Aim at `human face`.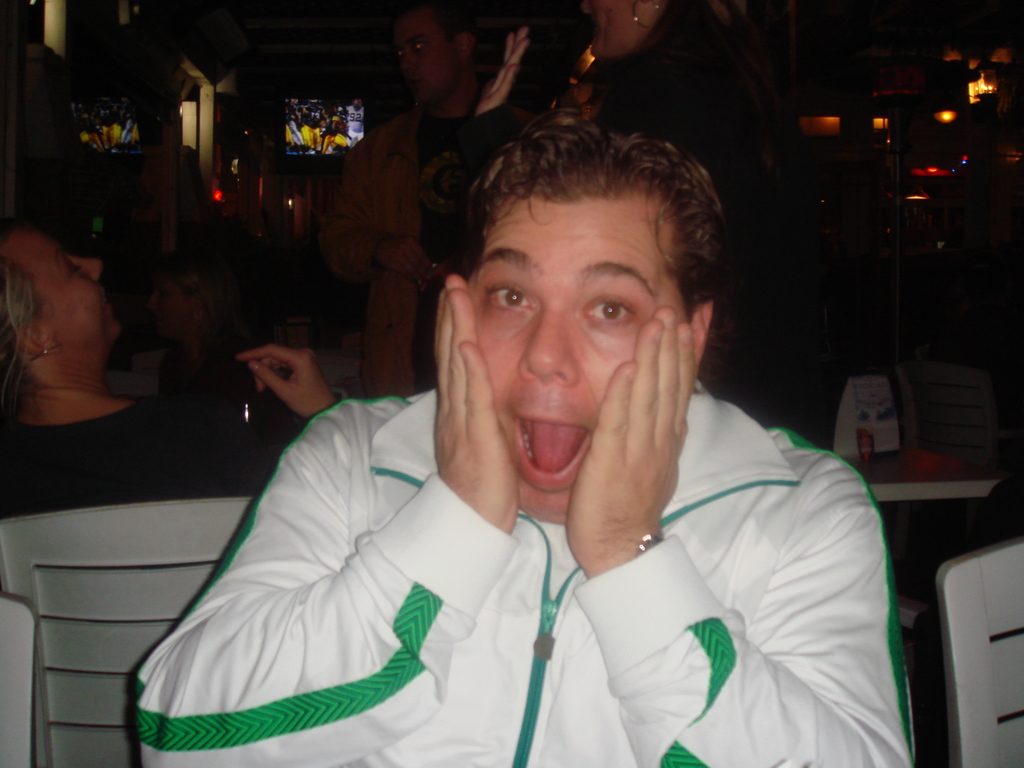
Aimed at 3/245/118/353.
